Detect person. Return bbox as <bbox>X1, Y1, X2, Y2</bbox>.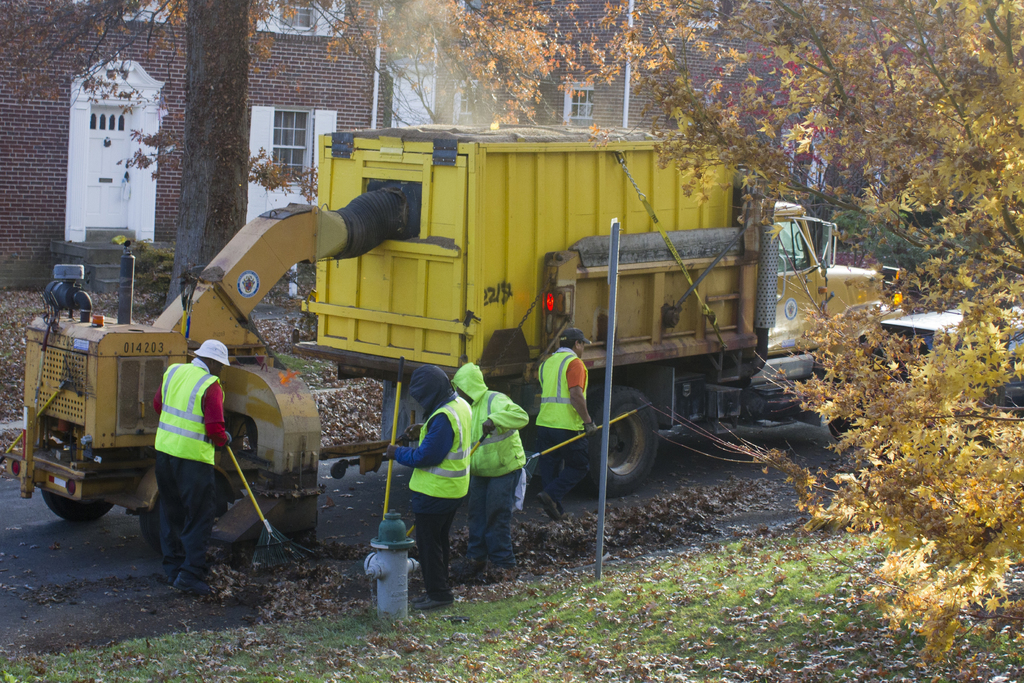
<bbox>533, 329, 604, 519</bbox>.
